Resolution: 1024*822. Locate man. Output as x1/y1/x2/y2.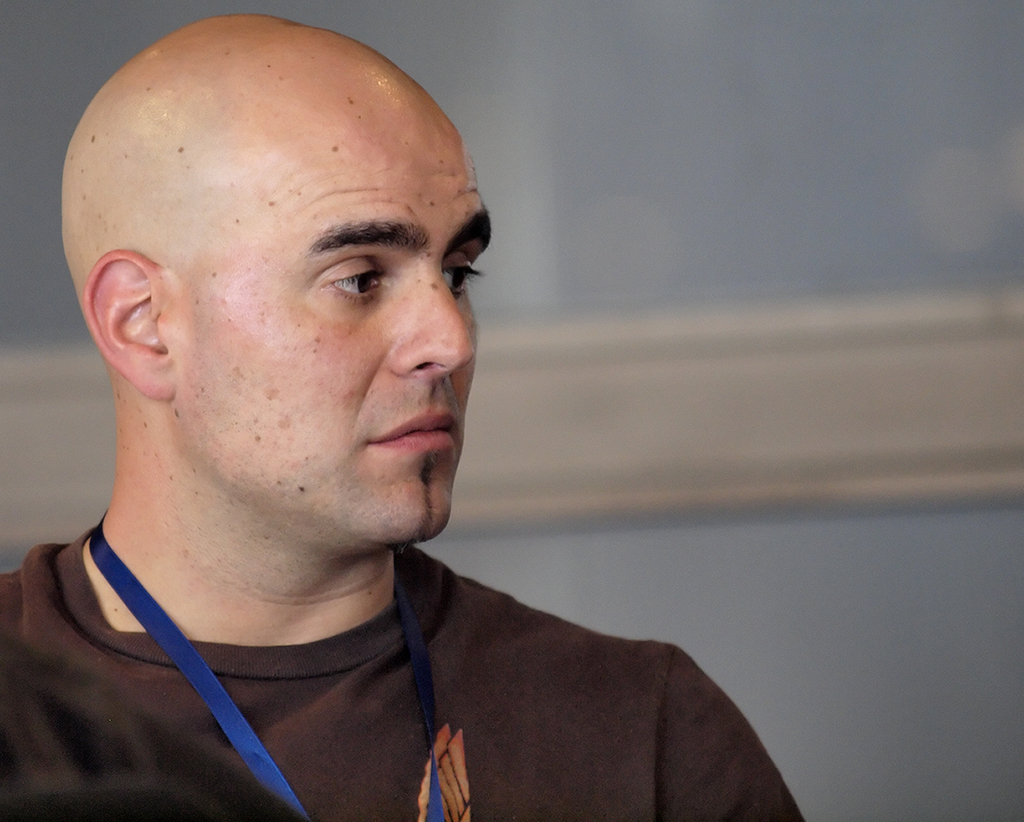
3/16/808/813.
